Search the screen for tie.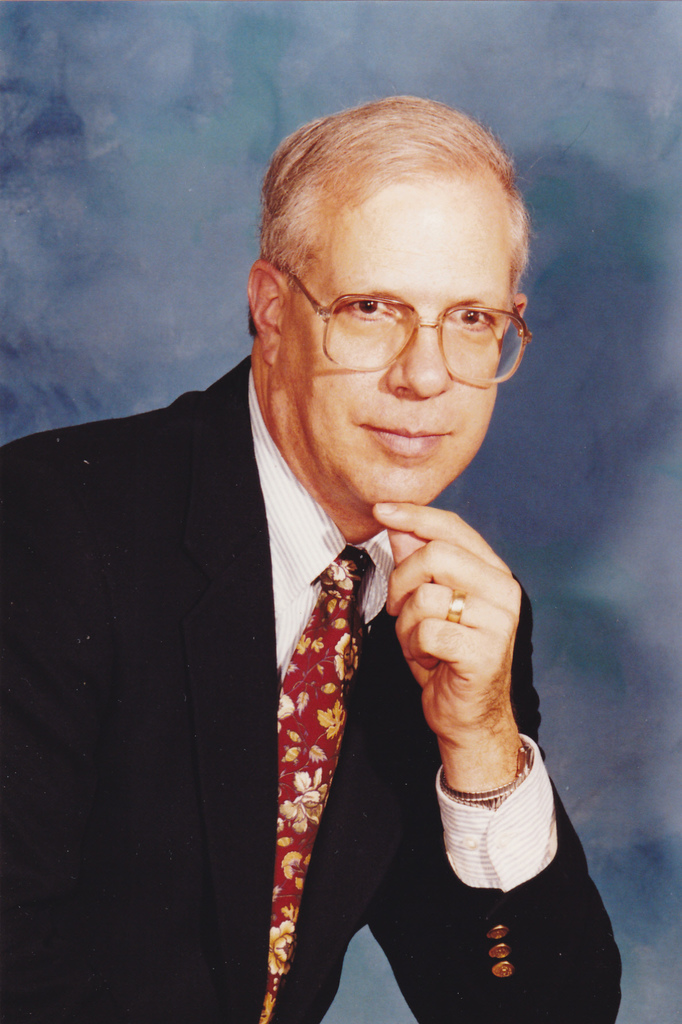
Found at <bbox>264, 540, 387, 1023</bbox>.
